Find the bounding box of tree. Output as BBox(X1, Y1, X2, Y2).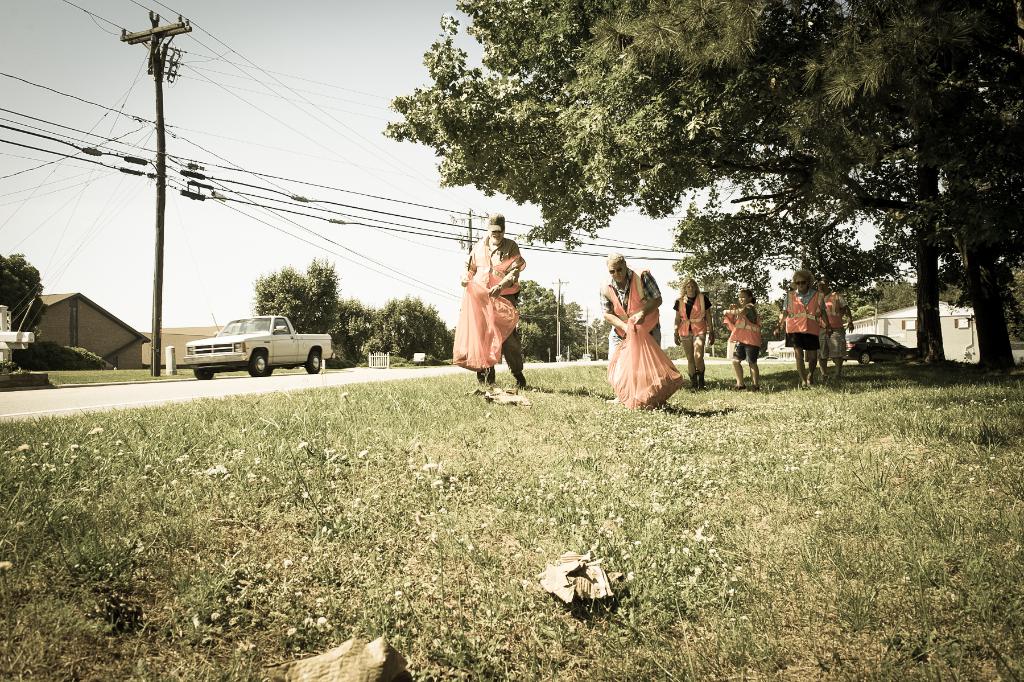
BBox(0, 253, 45, 338).
